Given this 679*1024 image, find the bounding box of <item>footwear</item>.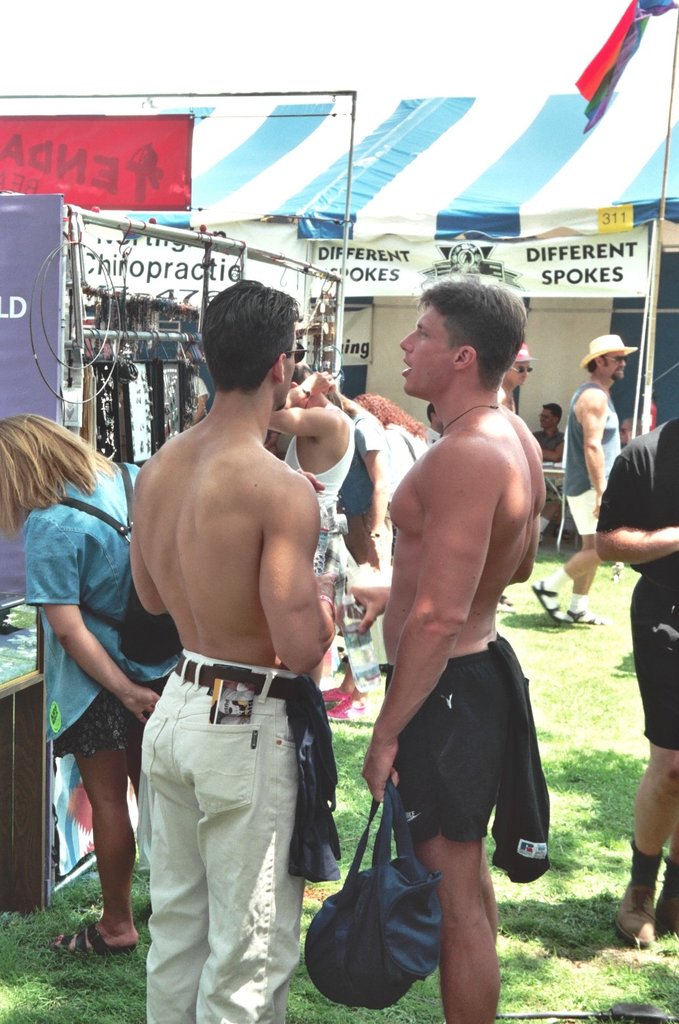
(x1=608, y1=883, x2=657, y2=948).
